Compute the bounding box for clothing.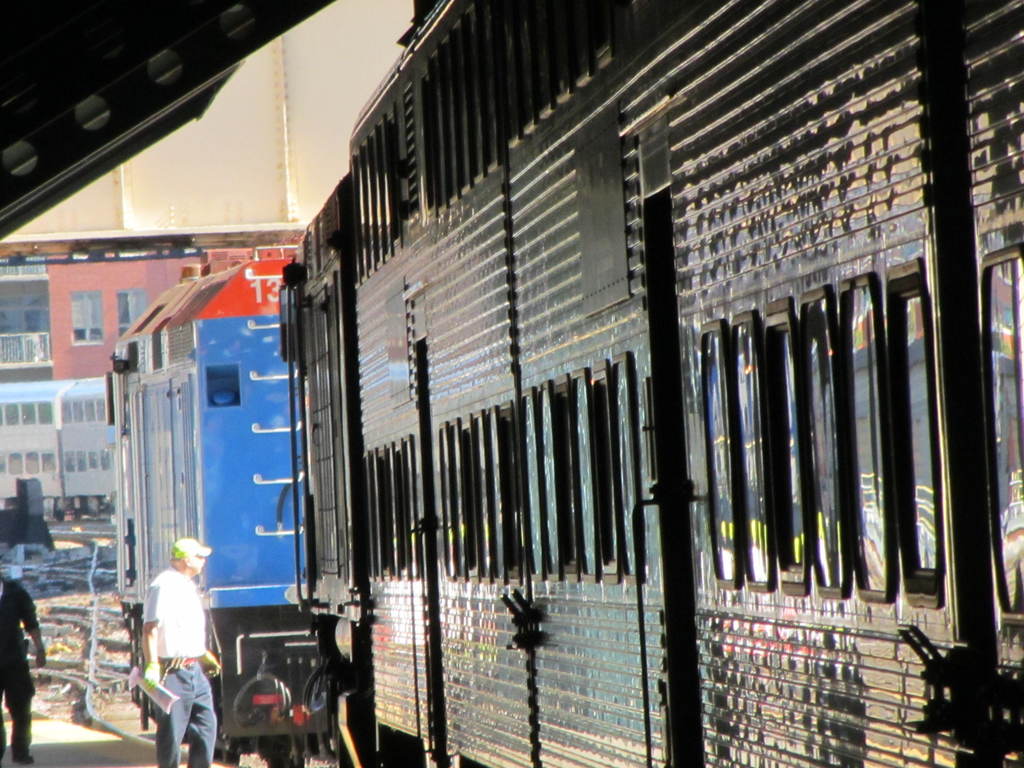
left=128, top=549, right=214, bottom=759.
